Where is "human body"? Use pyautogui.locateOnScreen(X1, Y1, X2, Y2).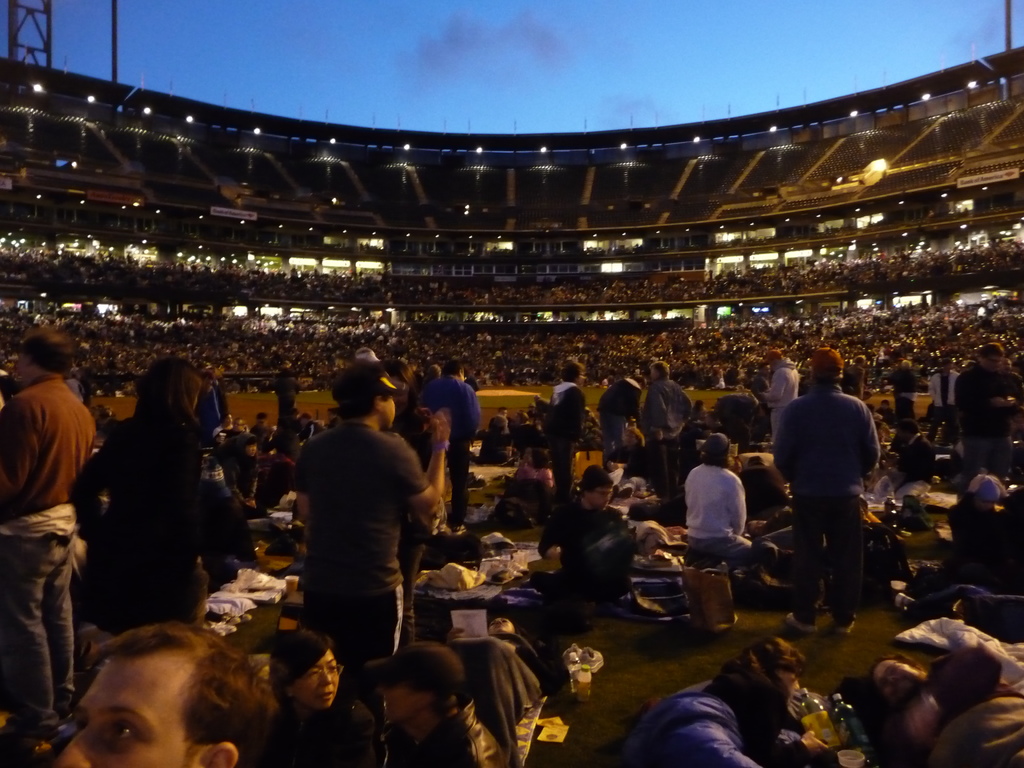
pyautogui.locateOnScreen(224, 427, 264, 504).
